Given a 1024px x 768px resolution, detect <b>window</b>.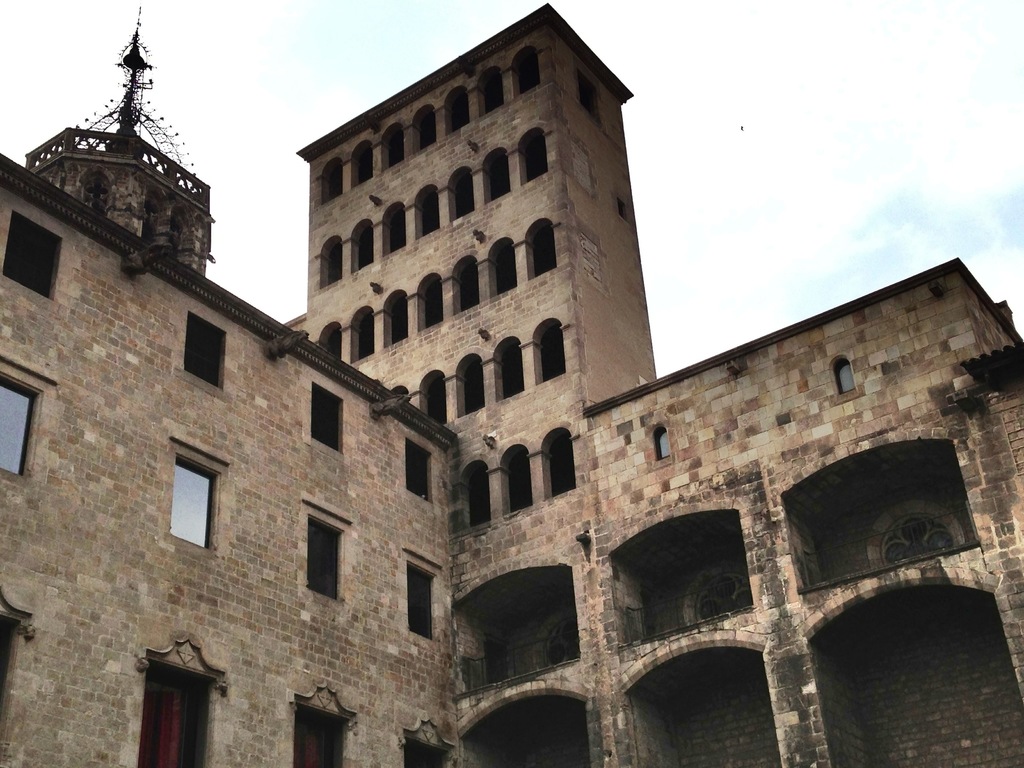
<region>386, 201, 407, 257</region>.
